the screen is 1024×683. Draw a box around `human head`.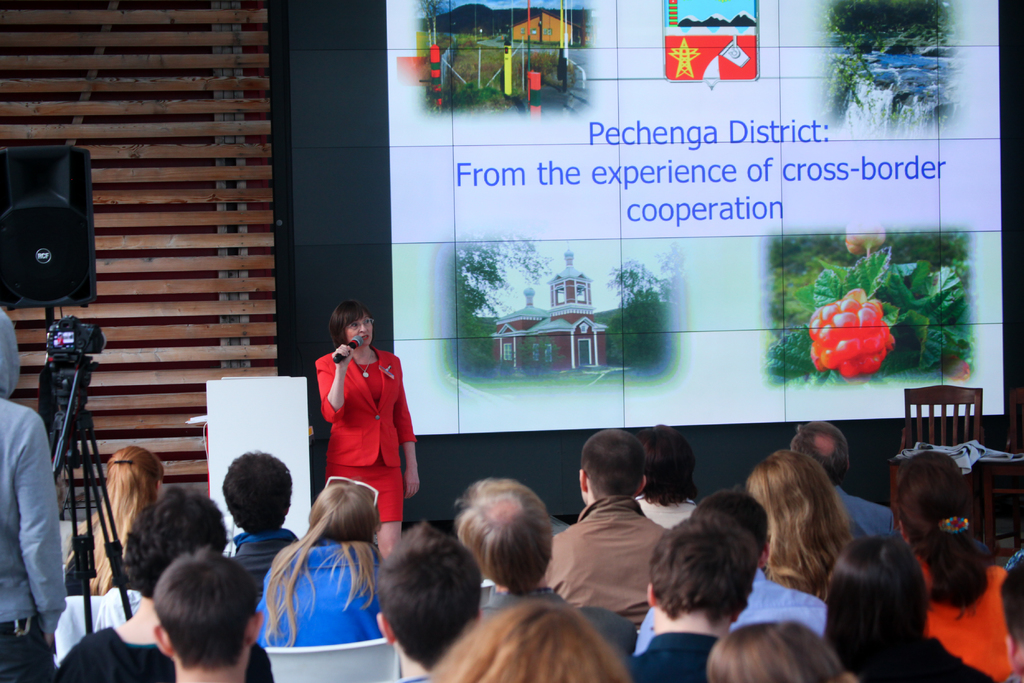
region(122, 483, 228, 599).
